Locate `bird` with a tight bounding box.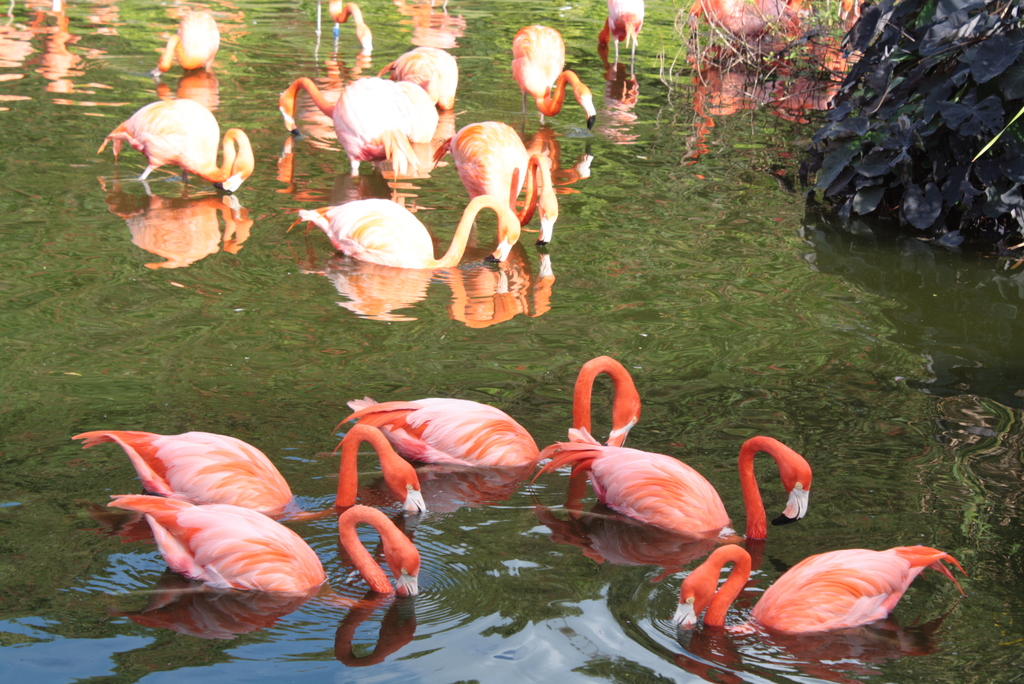
region(428, 120, 562, 254).
